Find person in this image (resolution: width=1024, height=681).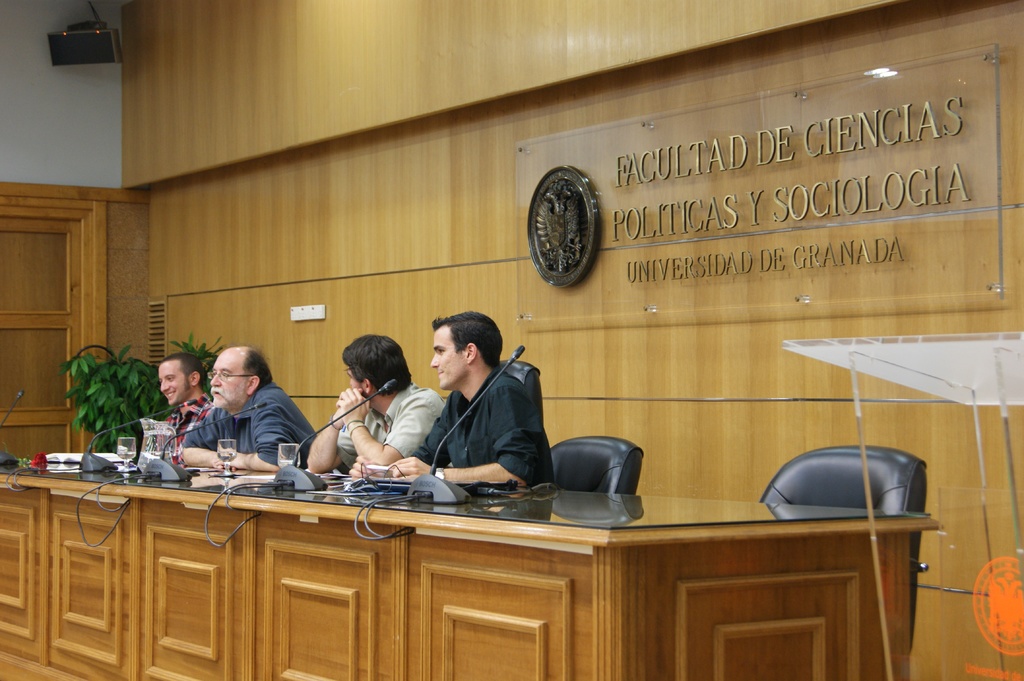
[177, 342, 315, 471].
